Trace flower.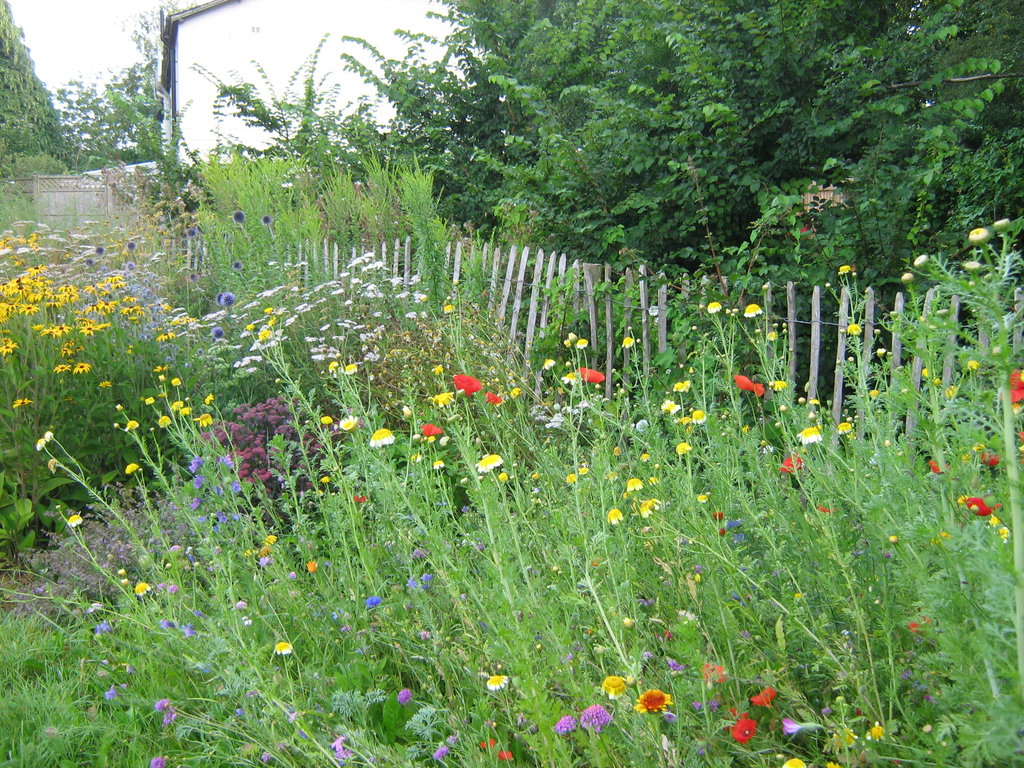
Traced to rect(782, 758, 812, 767).
